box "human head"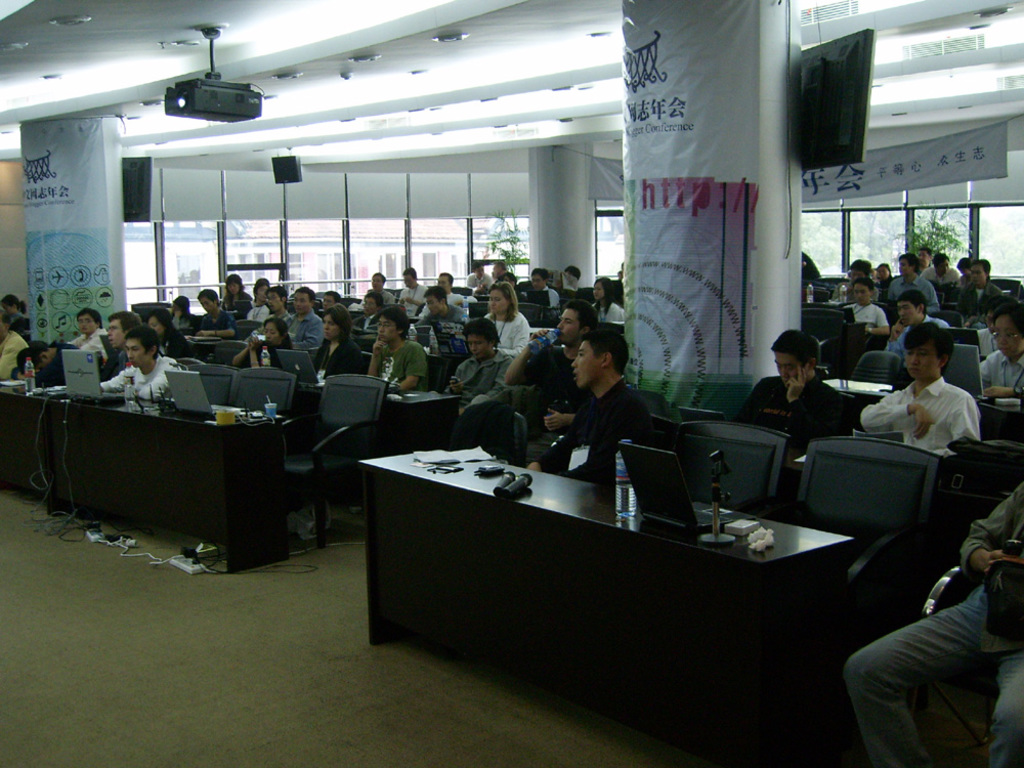
254,279,273,285
